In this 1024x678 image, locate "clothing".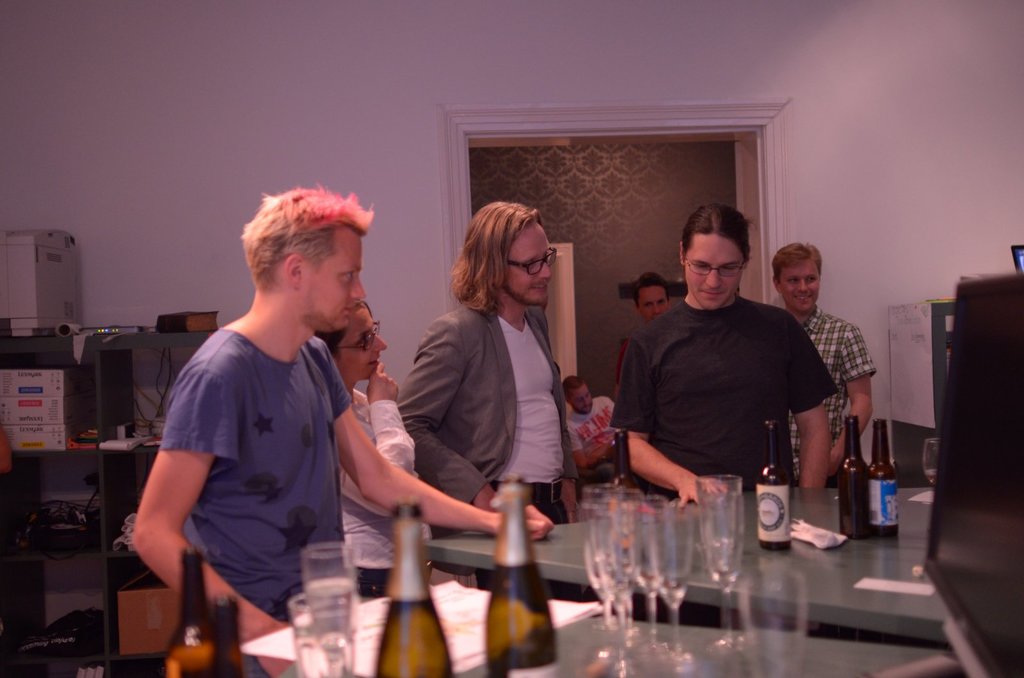
Bounding box: <bbox>614, 257, 838, 518</bbox>.
